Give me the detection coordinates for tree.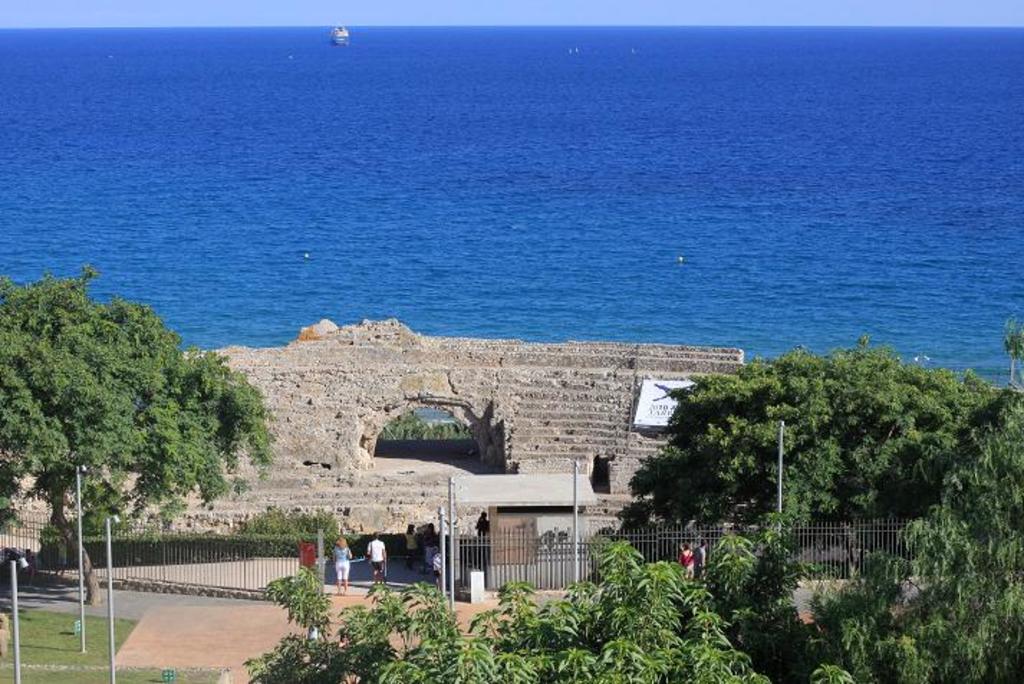
rect(383, 412, 467, 441).
